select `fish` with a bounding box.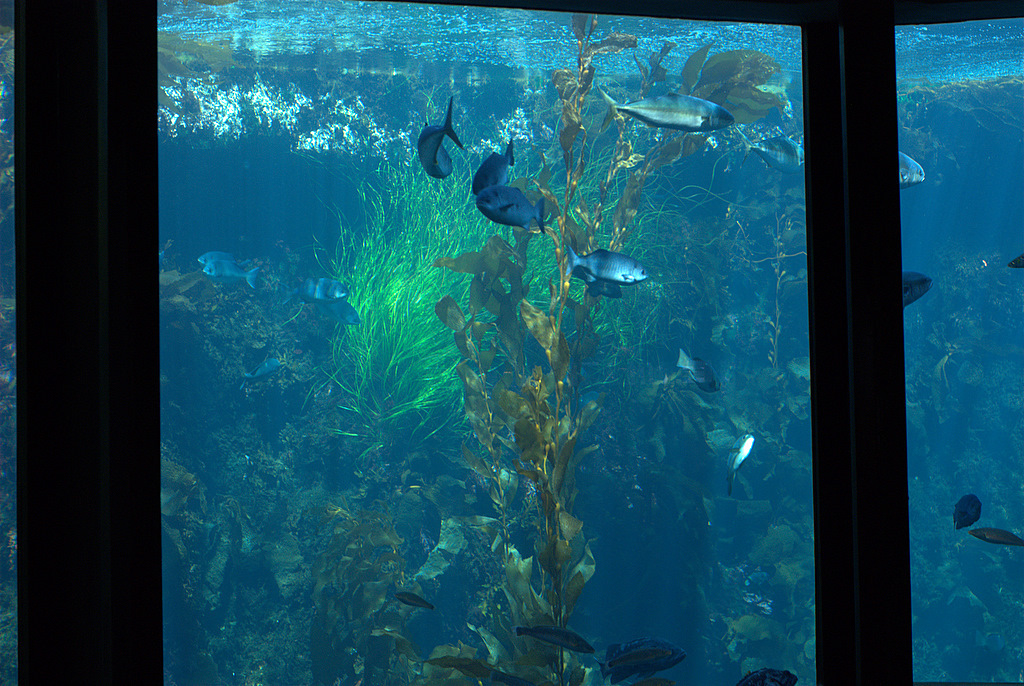
598:640:687:676.
